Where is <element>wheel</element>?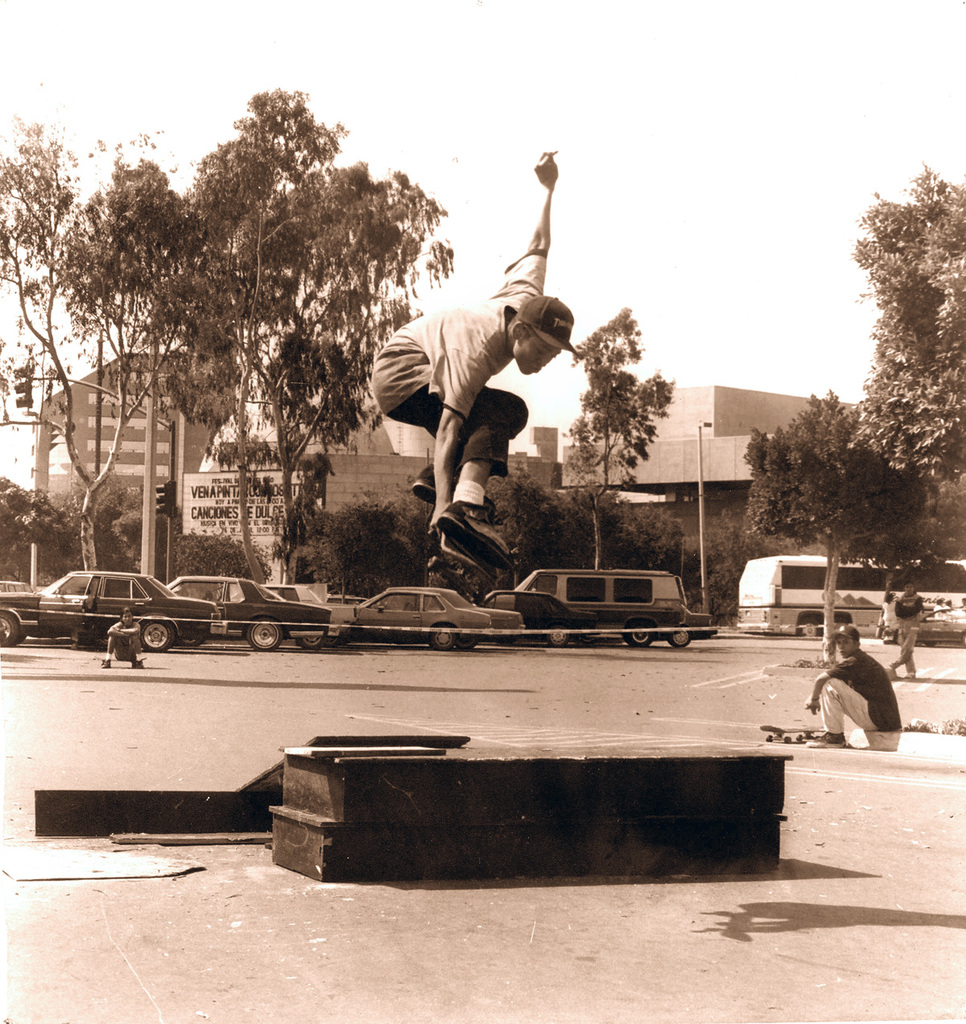
Rect(299, 637, 322, 647).
